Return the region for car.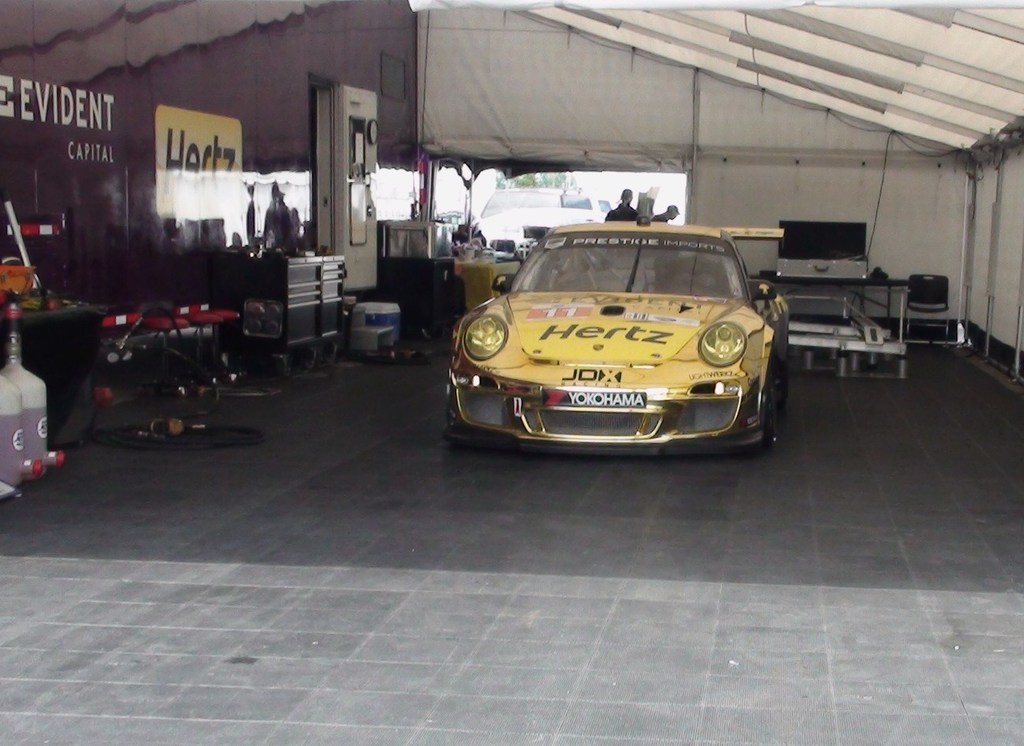
Rect(473, 185, 561, 222).
